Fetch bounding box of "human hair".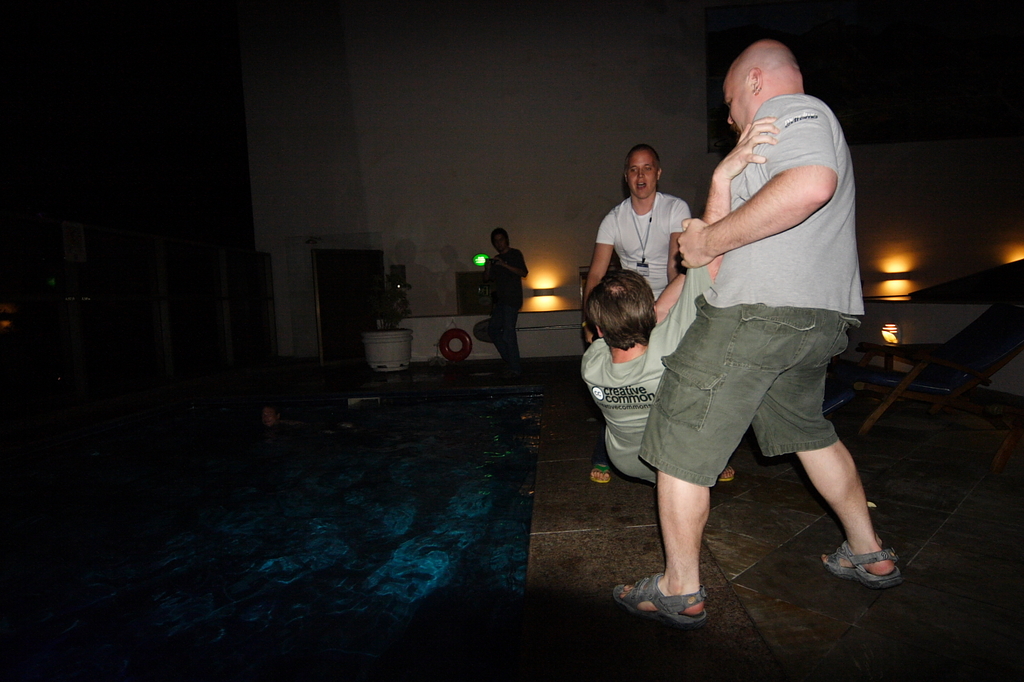
Bbox: 627:146:662:173.
